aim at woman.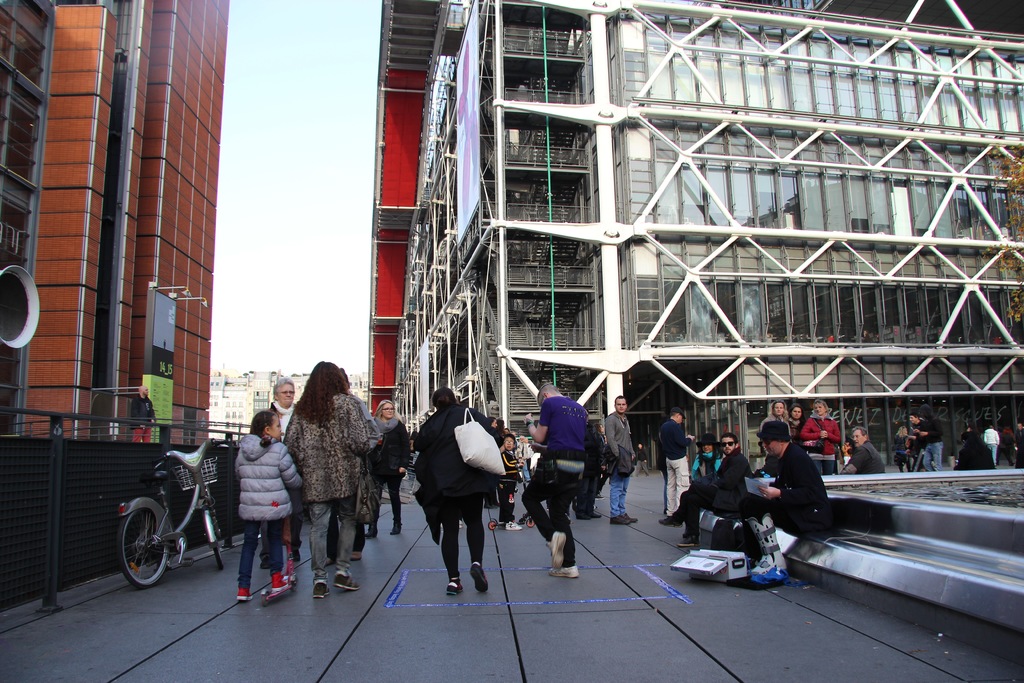
Aimed at 803 399 840 472.
